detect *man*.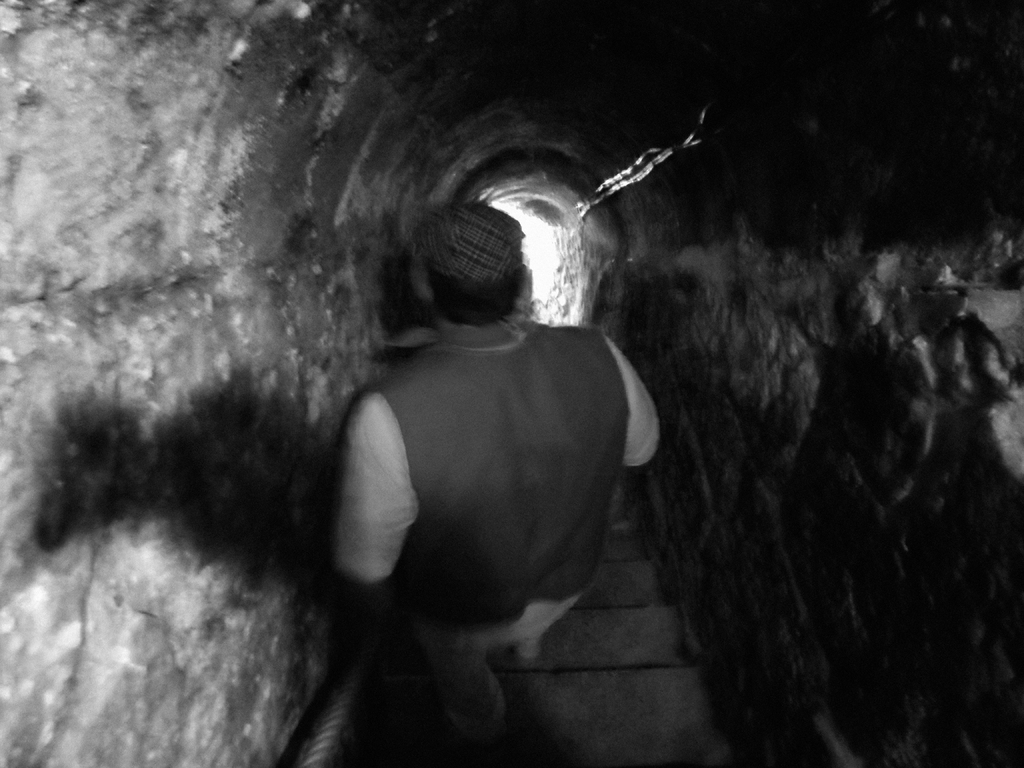
Detected at Rect(332, 204, 660, 742).
